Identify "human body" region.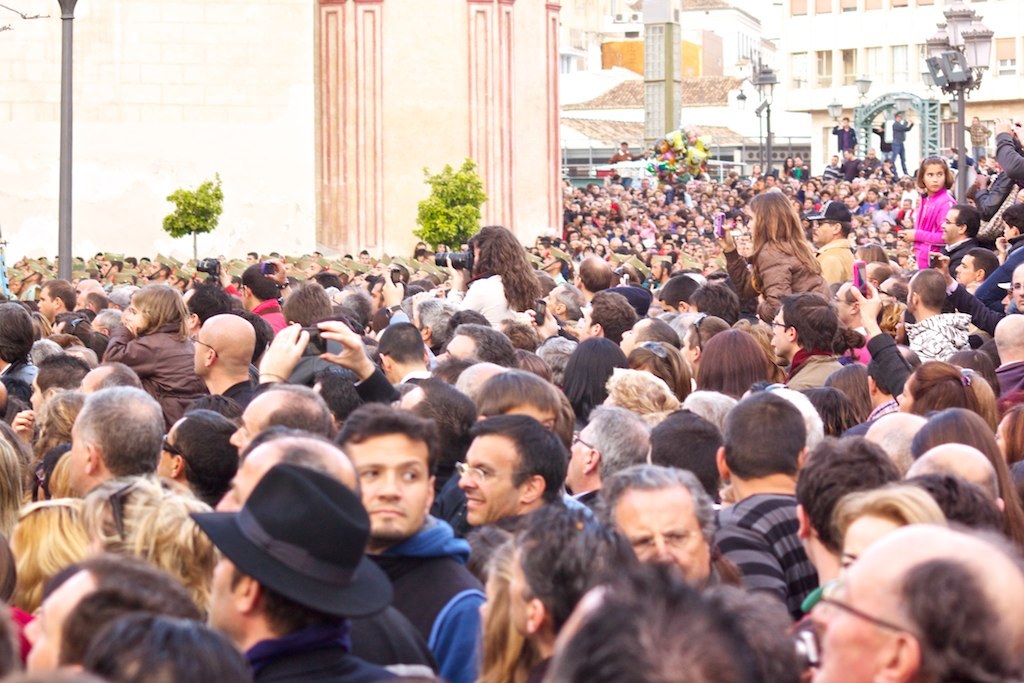
Region: select_region(807, 514, 1023, 682).
